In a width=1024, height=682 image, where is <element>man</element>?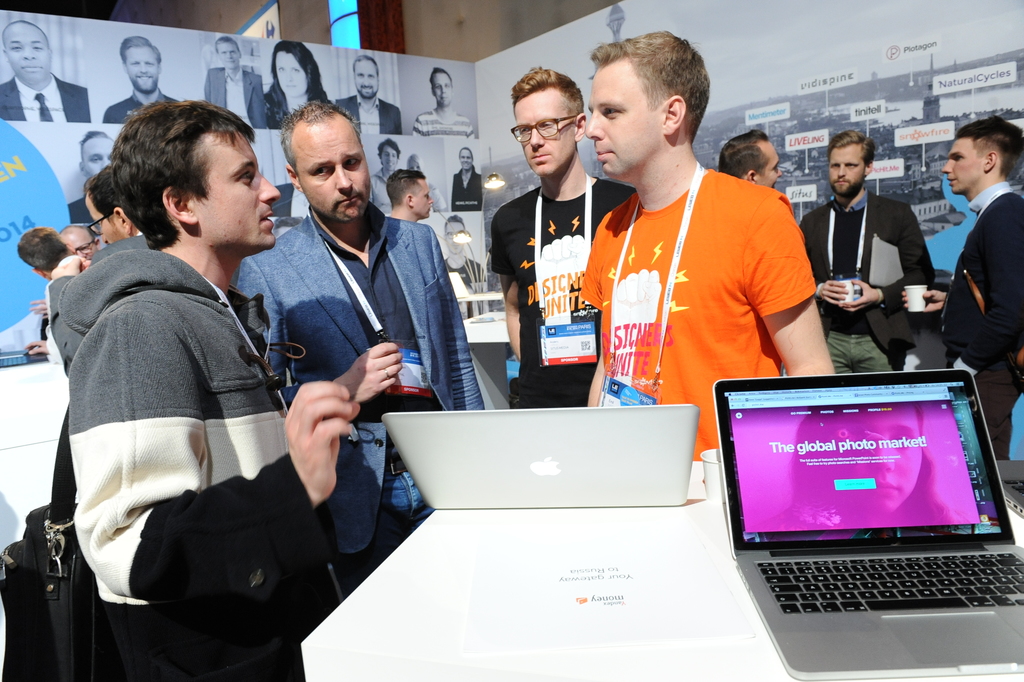
left=16, top=229, right=74, bottom=362.
